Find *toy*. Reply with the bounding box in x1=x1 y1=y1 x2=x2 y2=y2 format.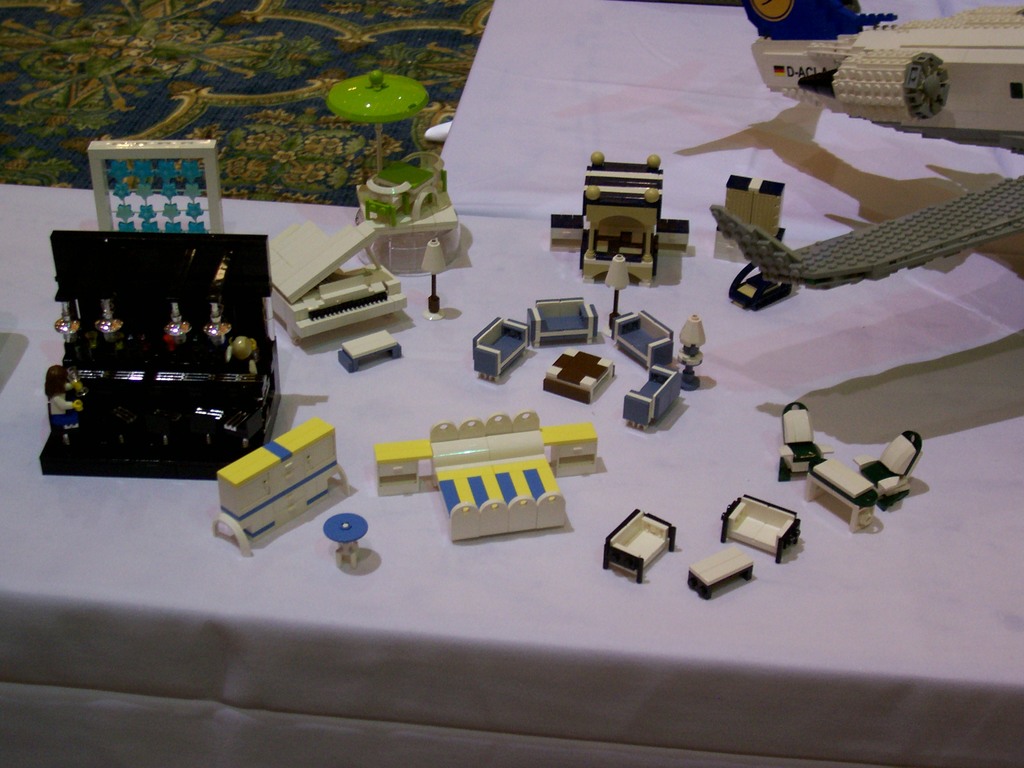
x1=42 y1=358 x2=78 y2=446.
